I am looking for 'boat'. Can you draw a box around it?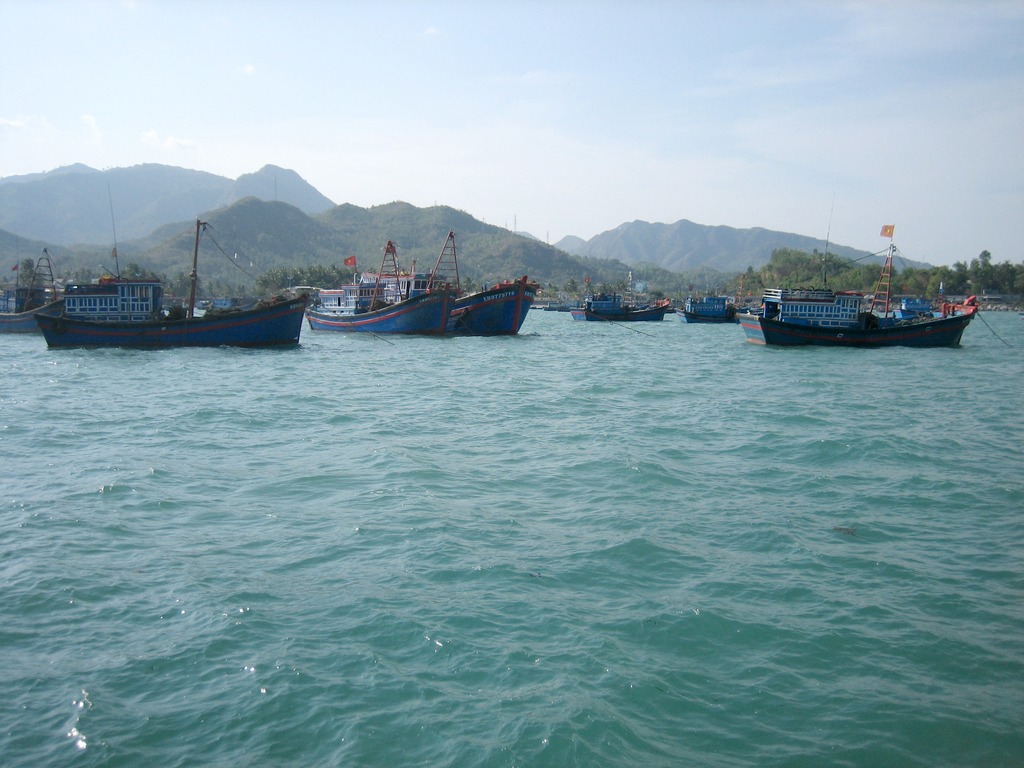
Sure, the bounding box is 893,294,933,315.
